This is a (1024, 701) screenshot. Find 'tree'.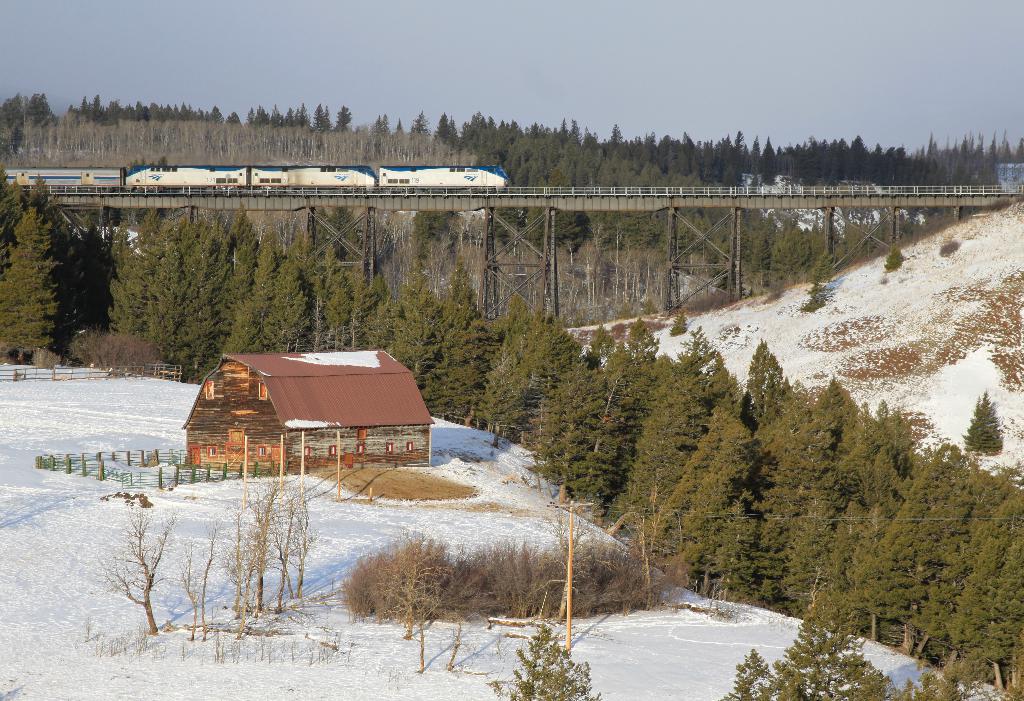
Bounding box: l=505, t=626, r=606, b=700.
